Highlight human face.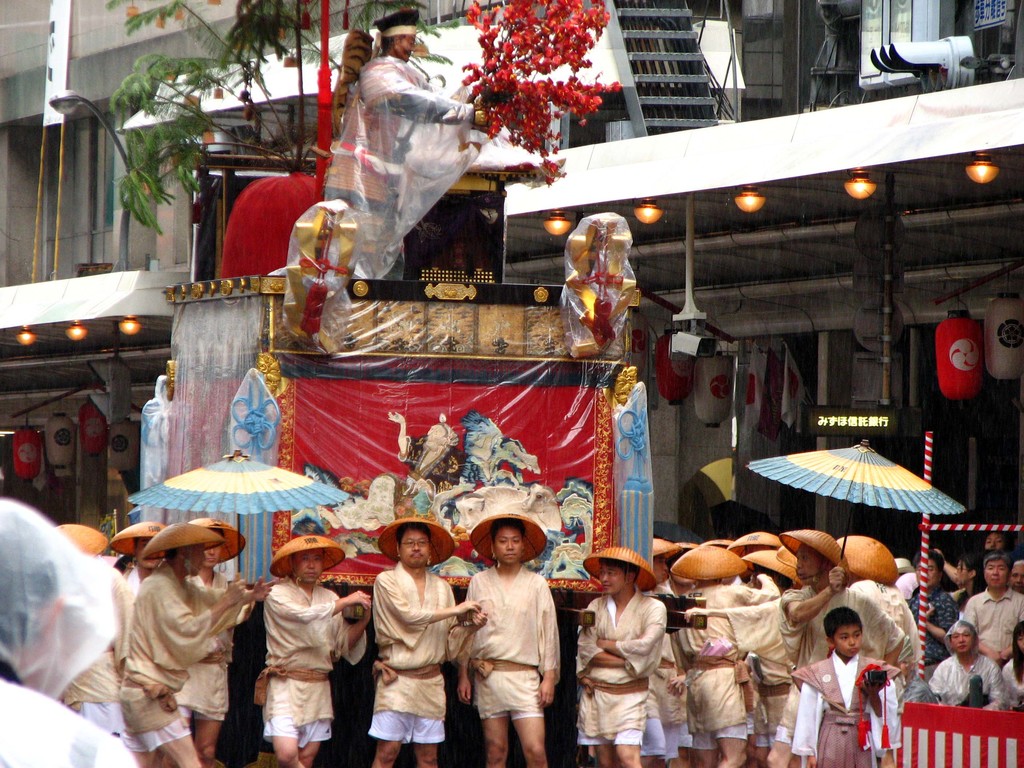
Highlighted region: select_region(596, 559, 628, 597).
